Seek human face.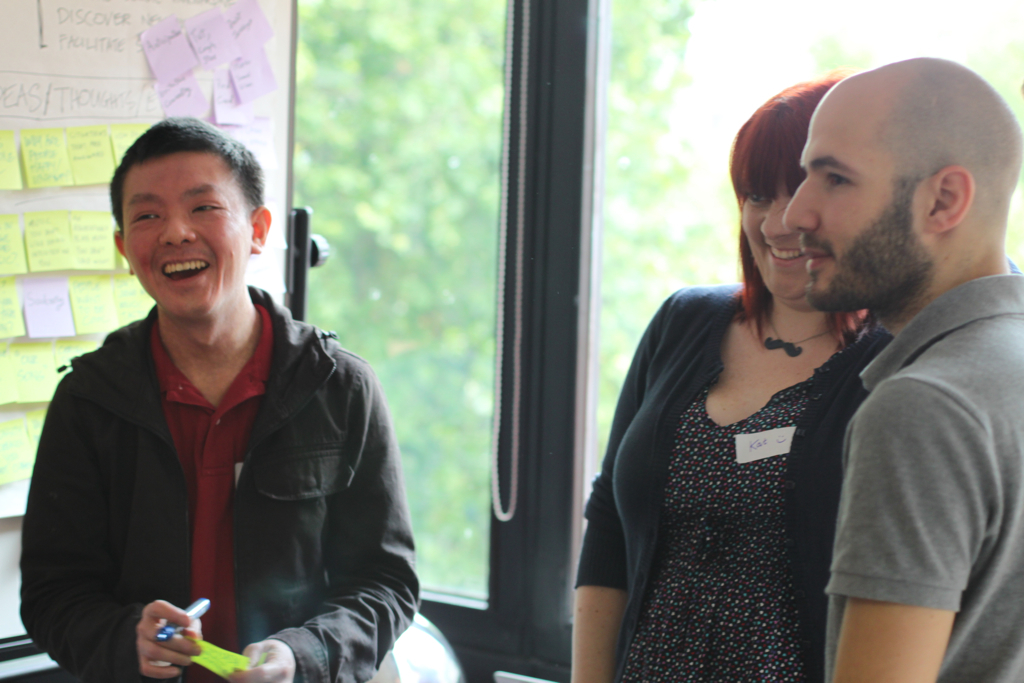
<region>122, 154, 253, 316</region>.
